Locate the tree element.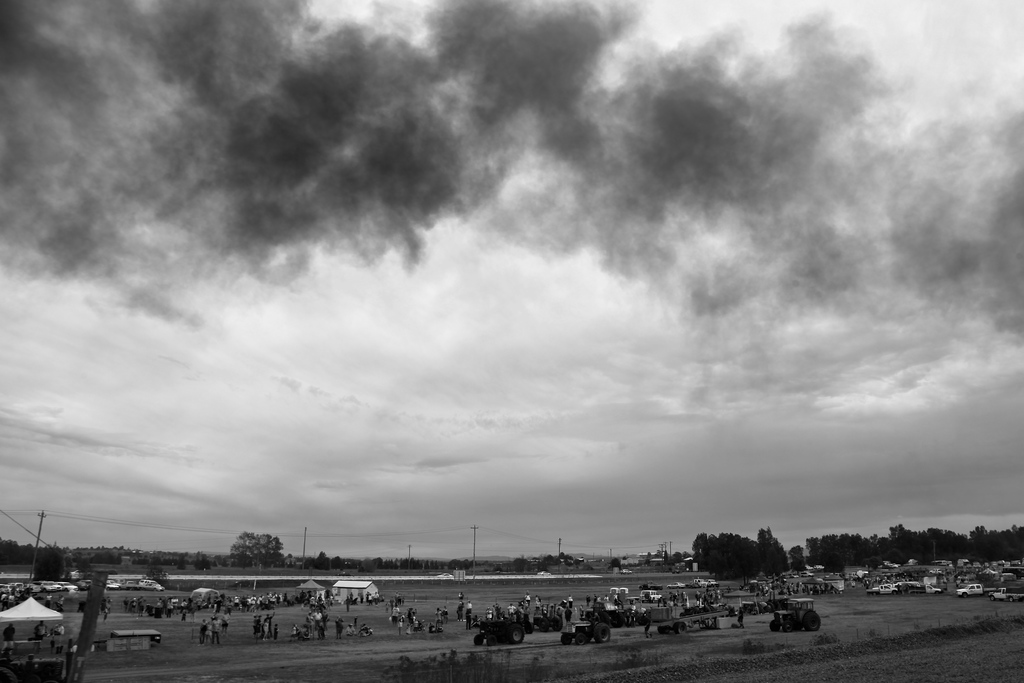
Element bbox: detection(703, 530, 753, 586).
